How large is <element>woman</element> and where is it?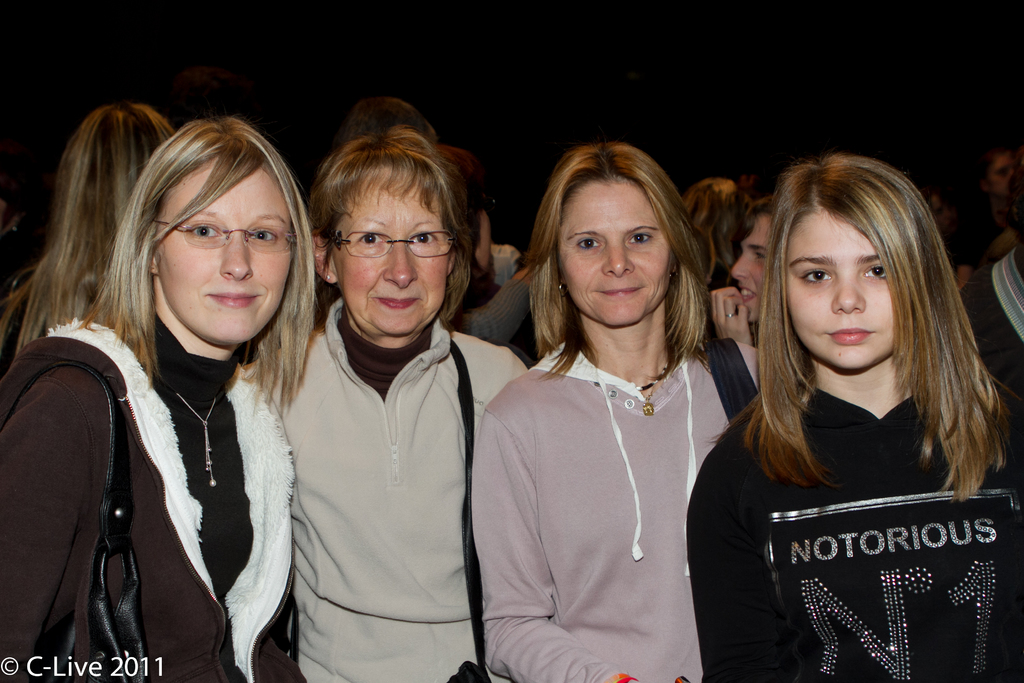
Bounding box: bbox=[0, 99, 182, 358].
